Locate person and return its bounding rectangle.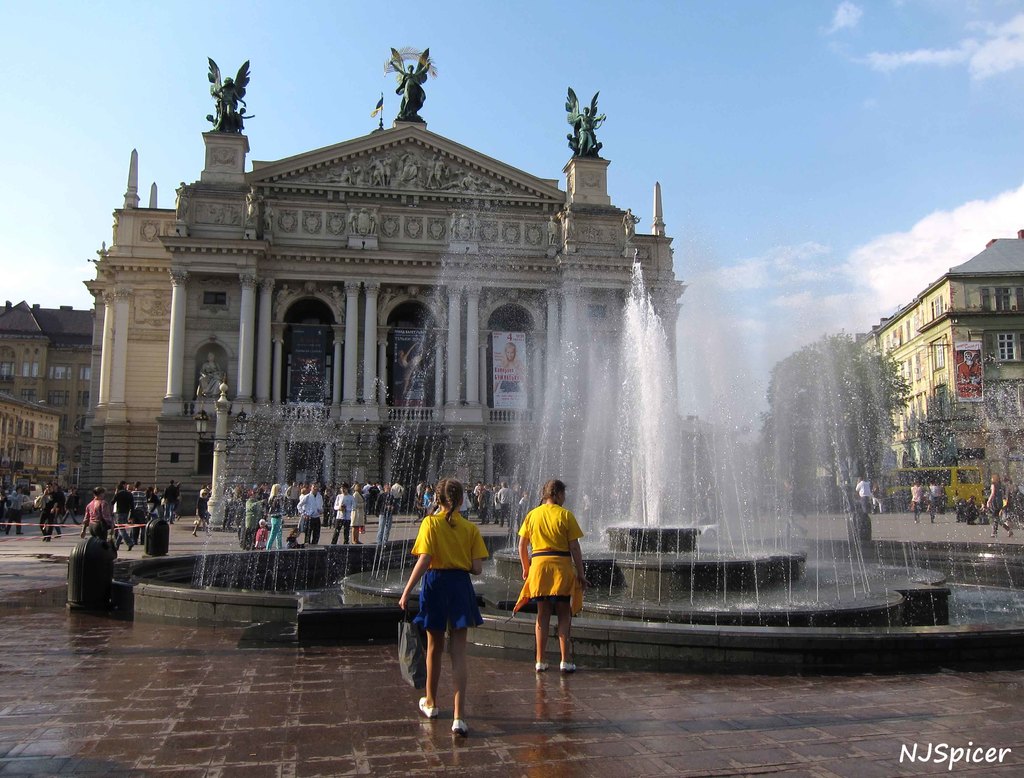
384/156/391/181.
